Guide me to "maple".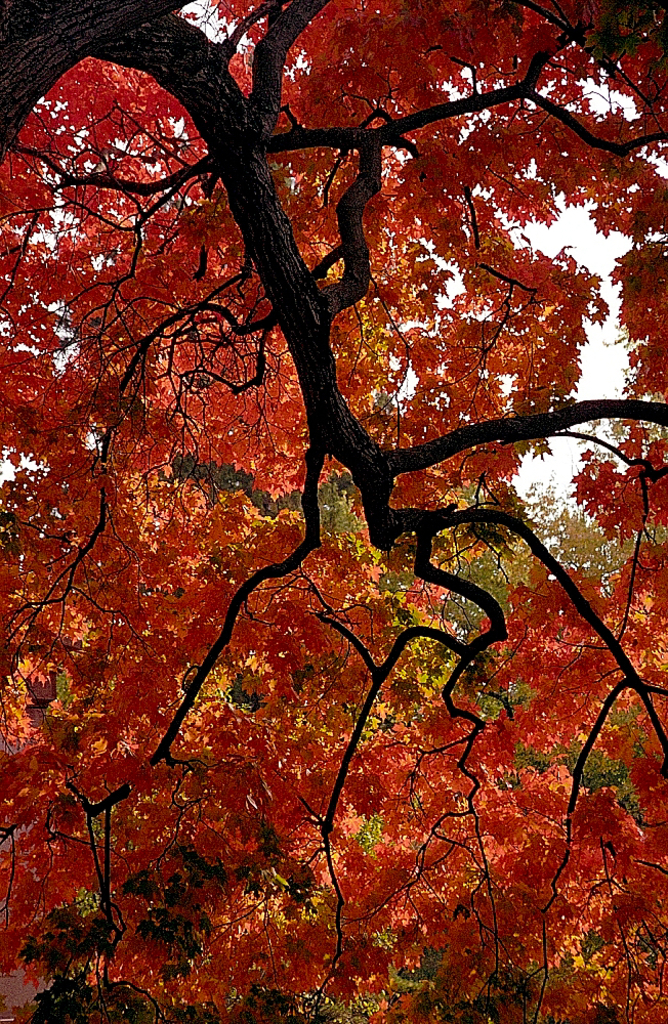
Guidance: (x1=61, y1=5, x2=652, y2=941).
